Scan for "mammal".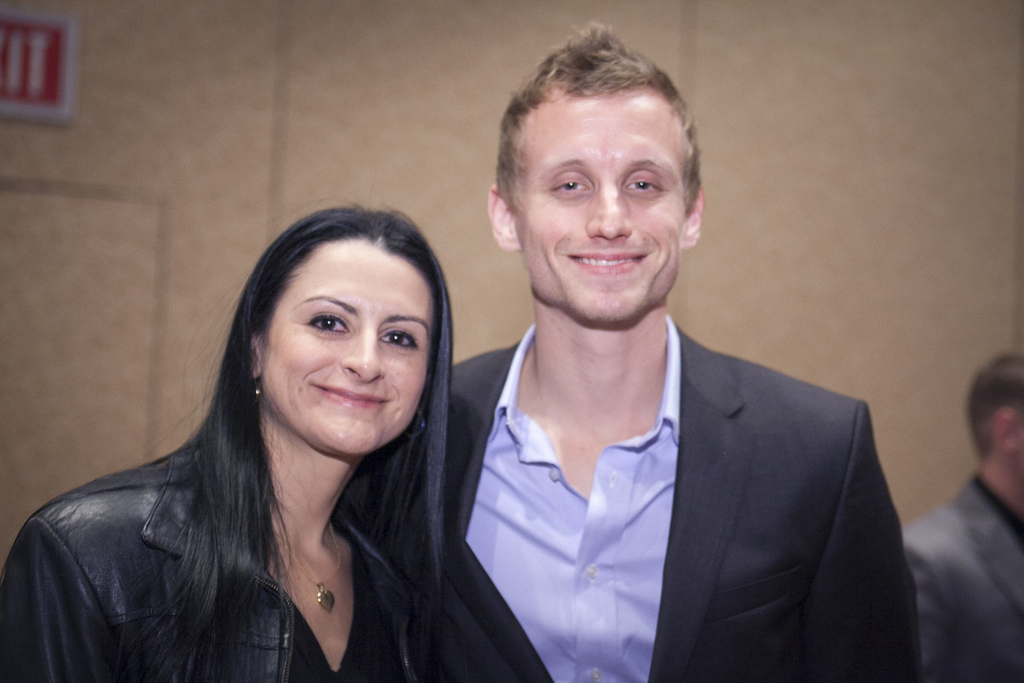
Scan result: box=[905, 356, 1023, 682].
